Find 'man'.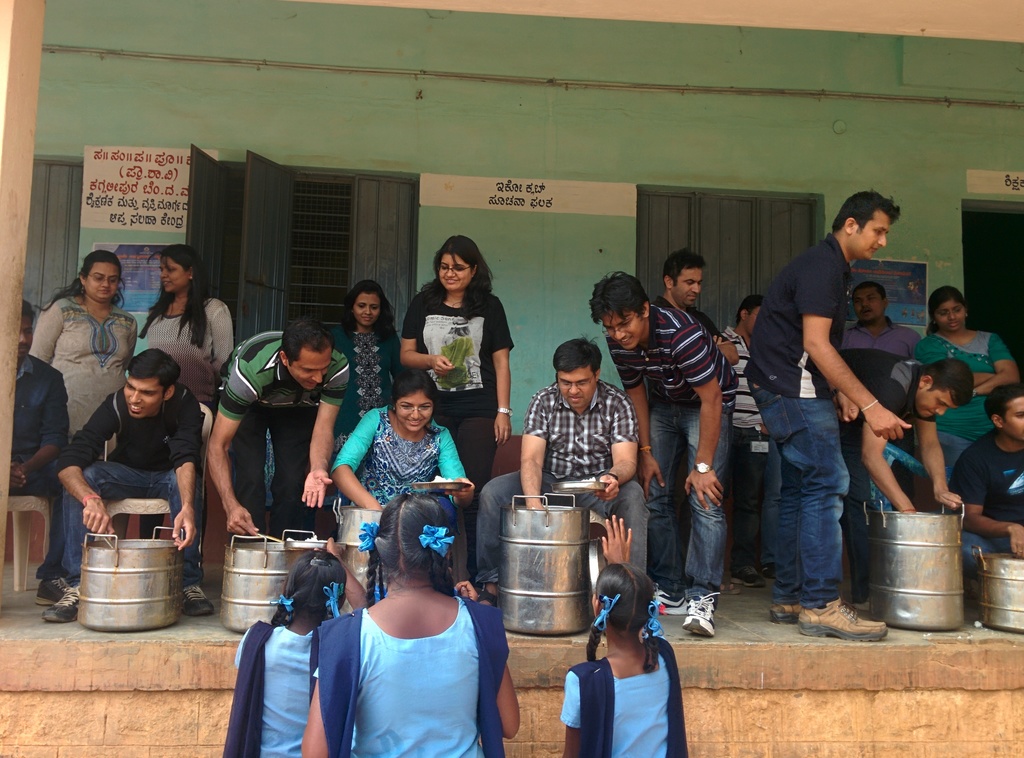
Rect(207, 324, 348, 538).
